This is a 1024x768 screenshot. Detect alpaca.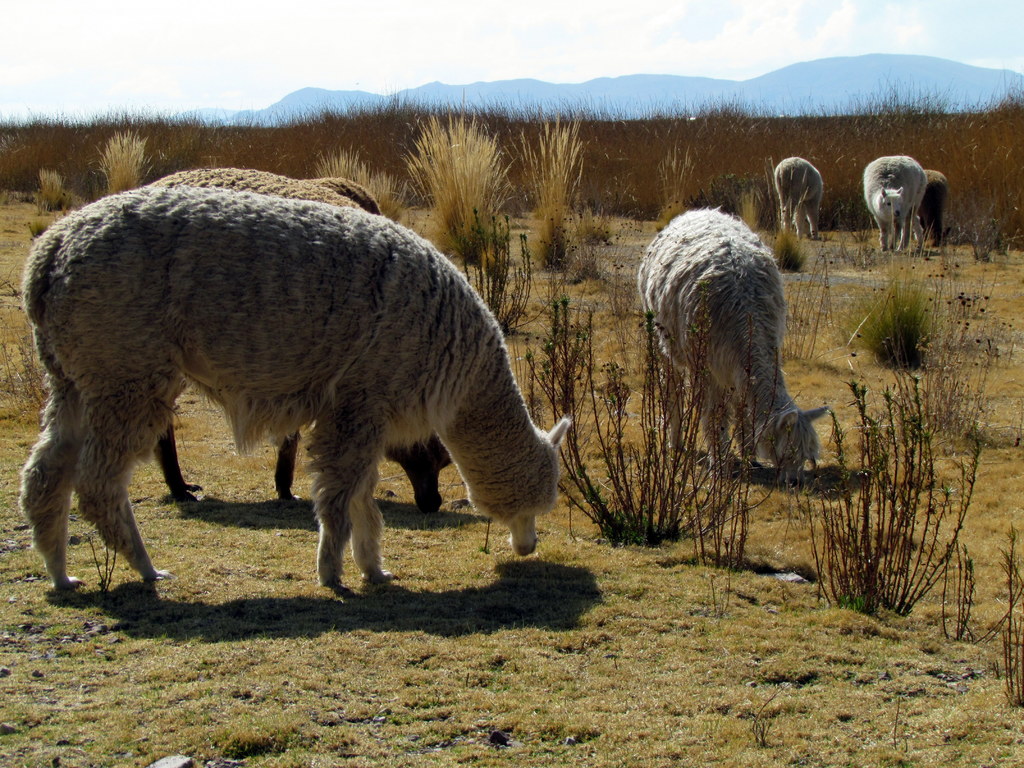
x1=924 y1=165 x2=948 y2=246.
